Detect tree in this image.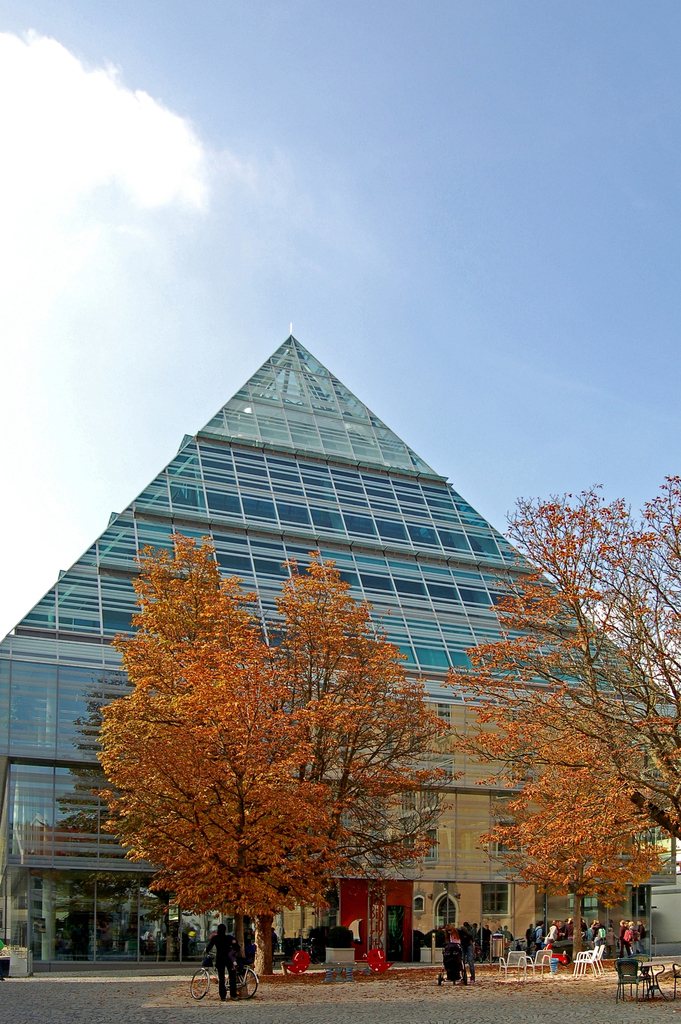
Detection: box=[268, 548, 447, 963].
